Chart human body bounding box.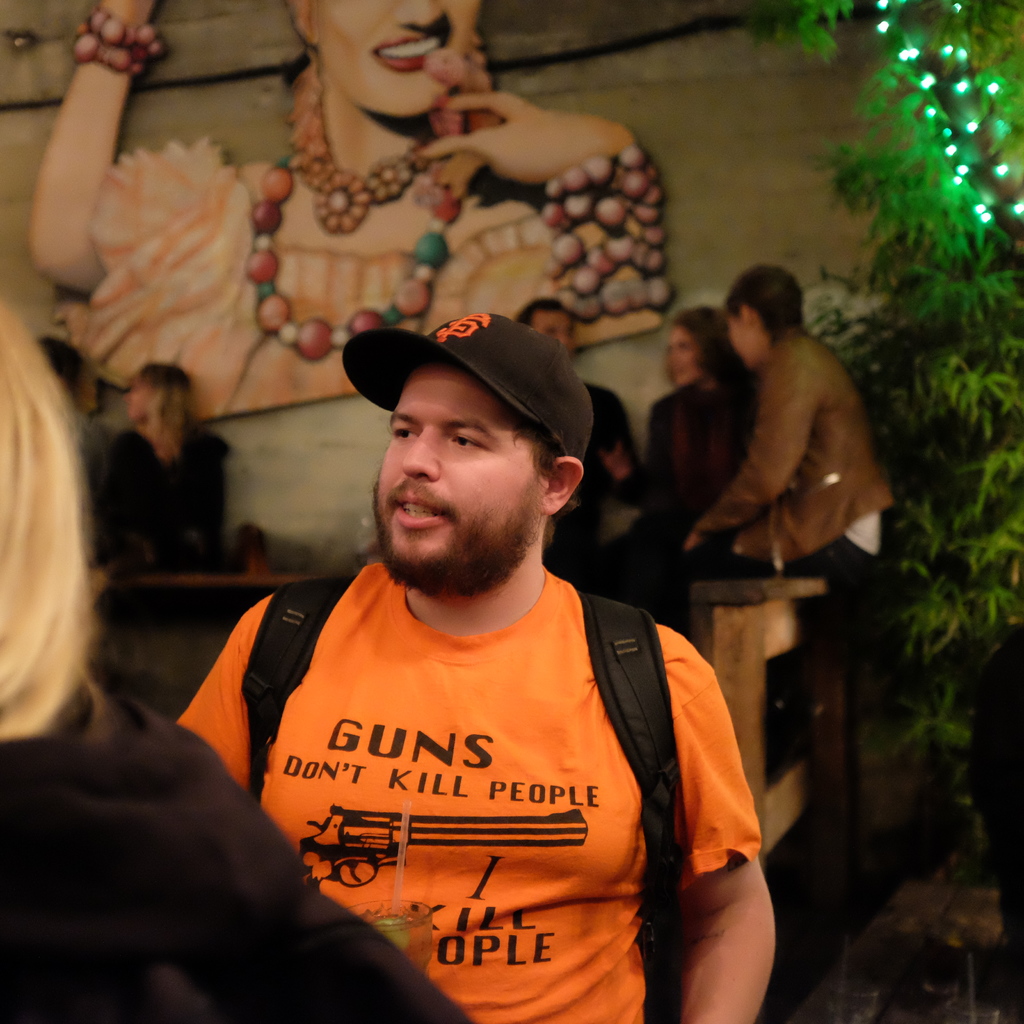
Charted: locate(643, 338, 902, 650).
